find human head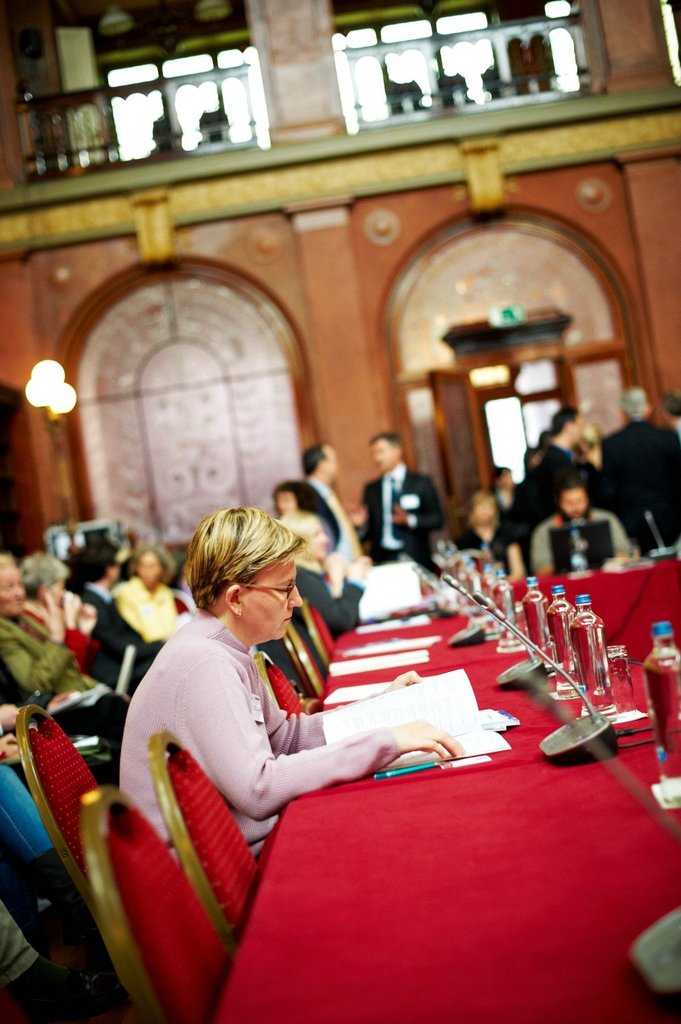
<box>184,506,308,641</box>
